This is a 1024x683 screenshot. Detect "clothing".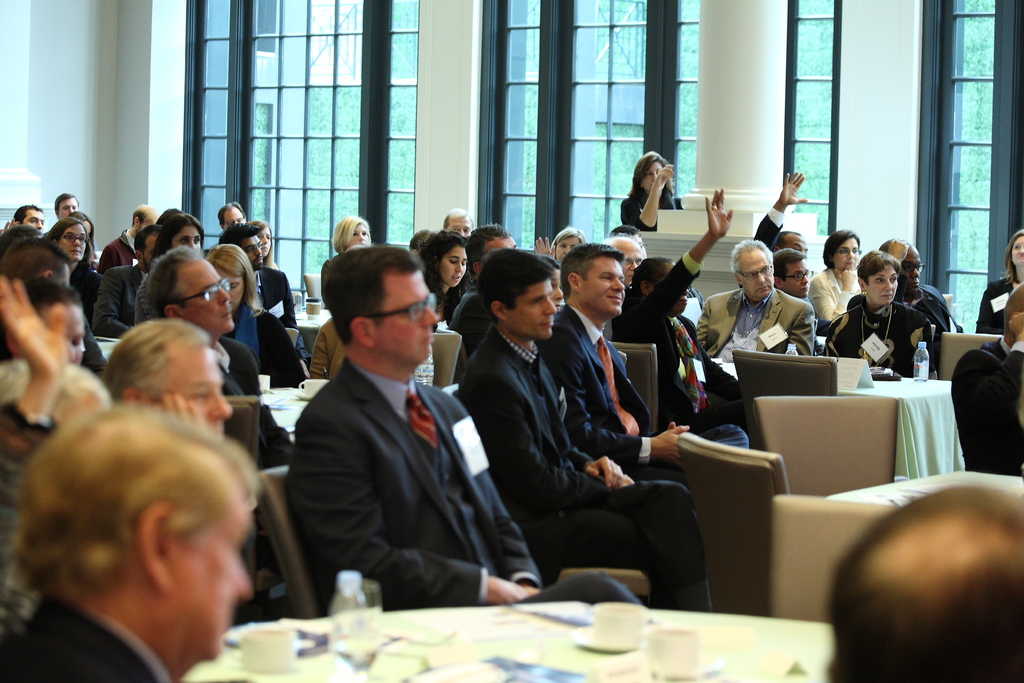
317,256,342,308.
